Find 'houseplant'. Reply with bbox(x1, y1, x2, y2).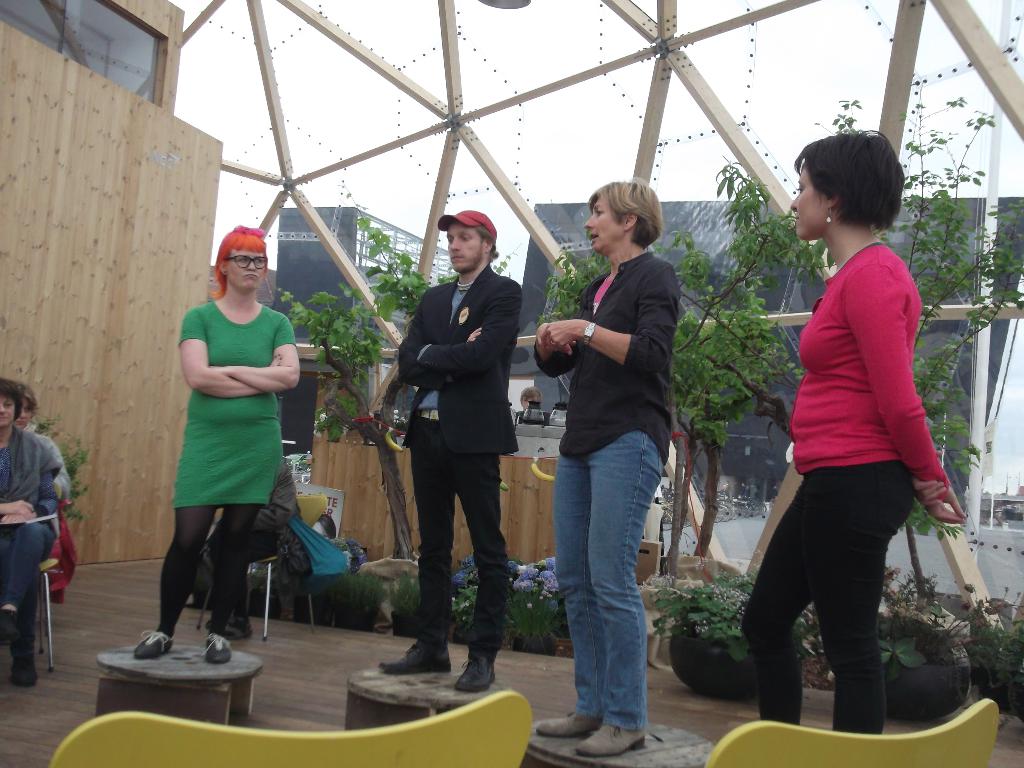
bbox(831, 607, 975, 717).
